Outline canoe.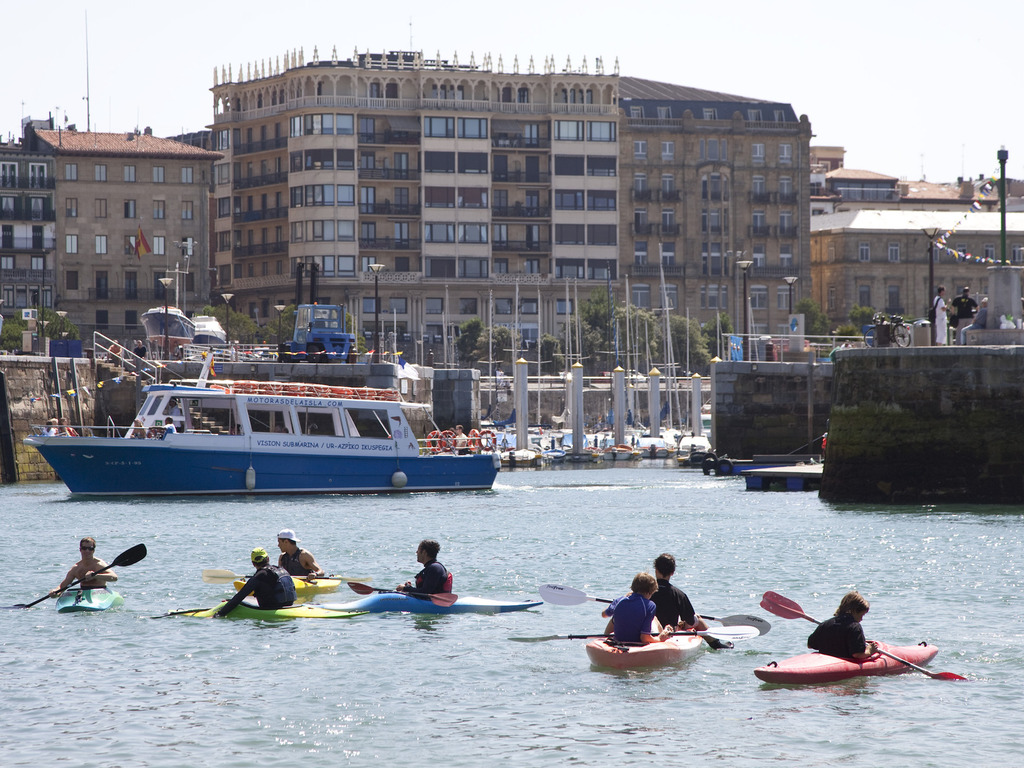
Outline: 170:595:361:621.
